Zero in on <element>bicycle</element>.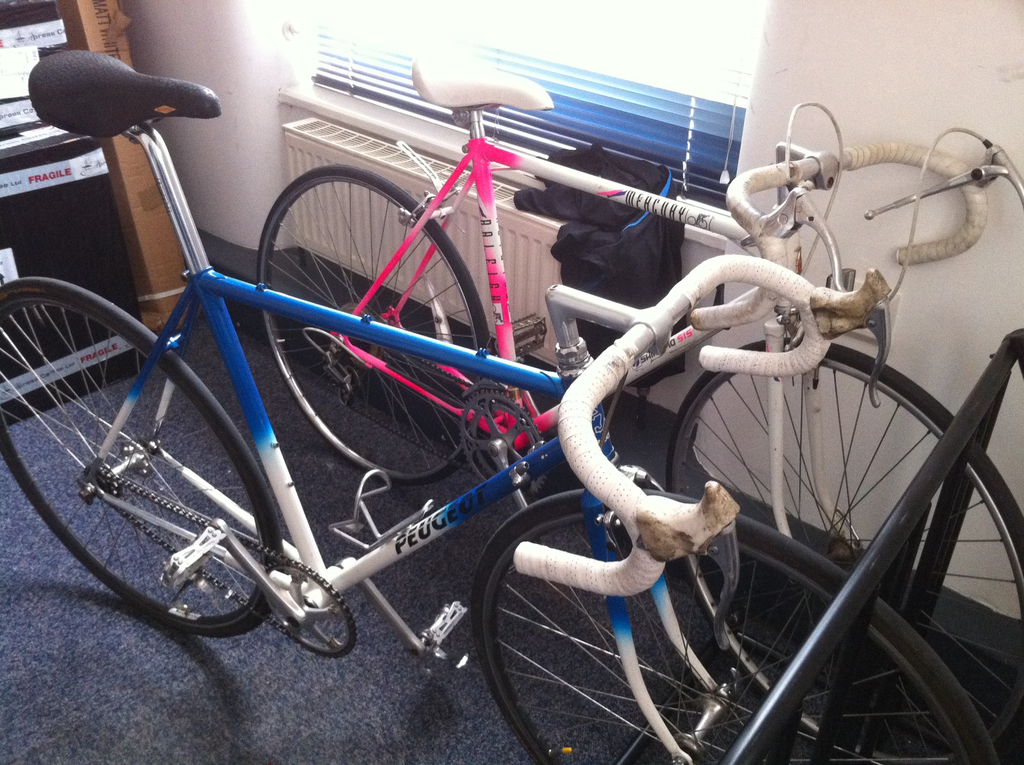
Zeroed in: l=255, t=45, r=1023, b=764.
